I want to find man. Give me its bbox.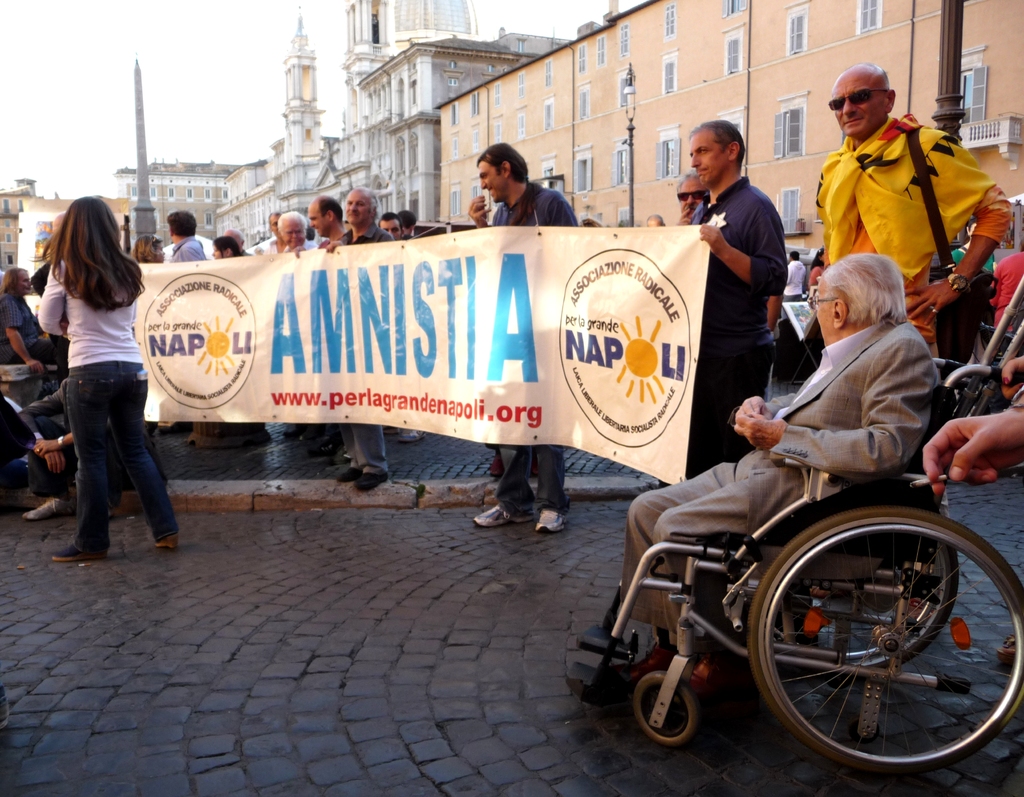
167:211:211:444.
